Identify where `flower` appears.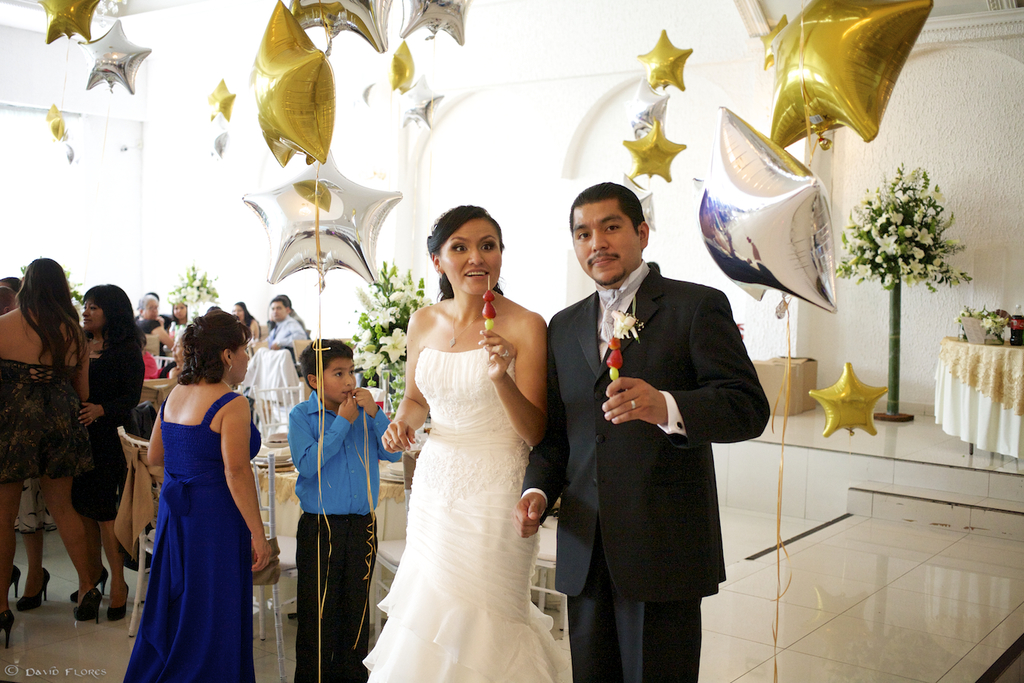
Appears at 72/297/78/310.
